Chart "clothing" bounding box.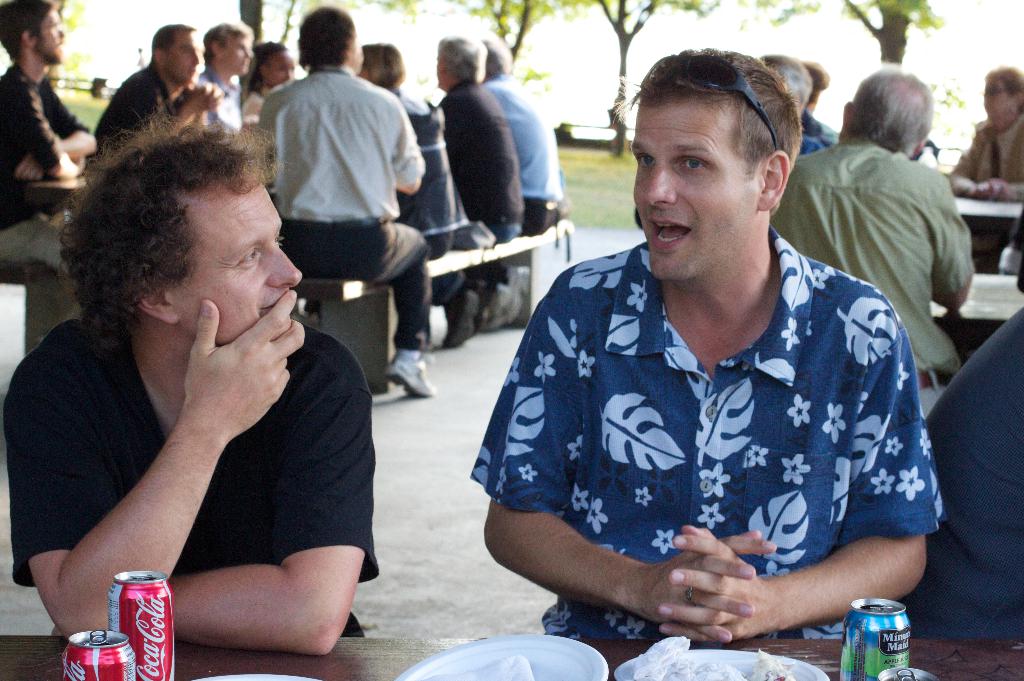
Charted: box(772, 136, 972, 419).
